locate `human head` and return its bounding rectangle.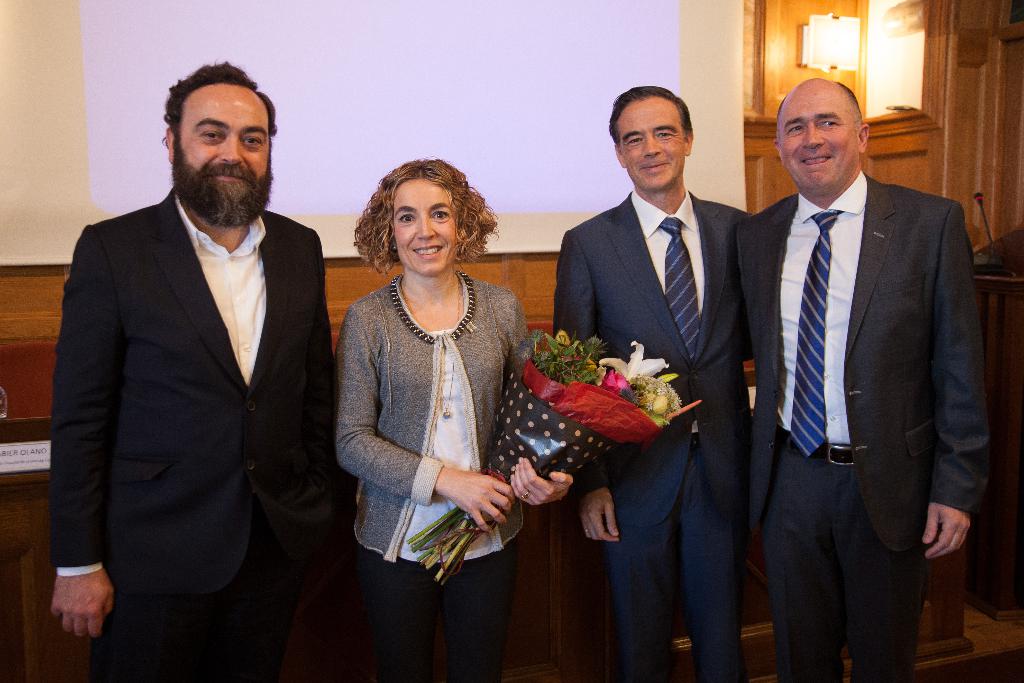
608 86 698 189.
